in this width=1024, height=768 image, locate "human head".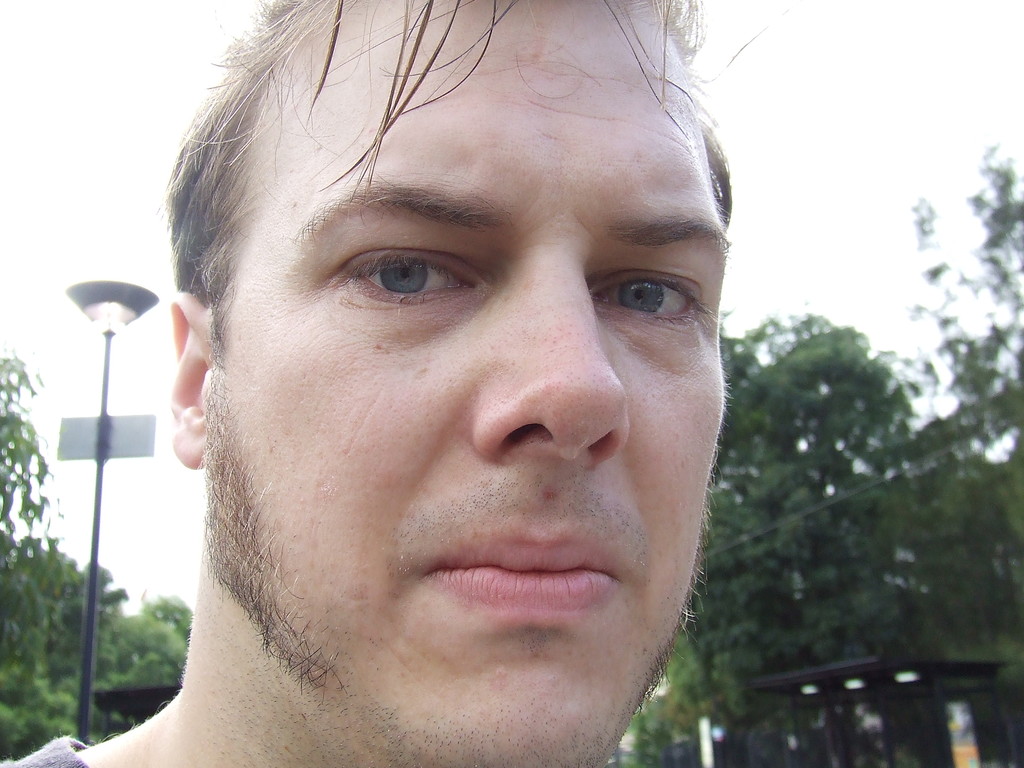
Bounding box: 145:0:733:723.
